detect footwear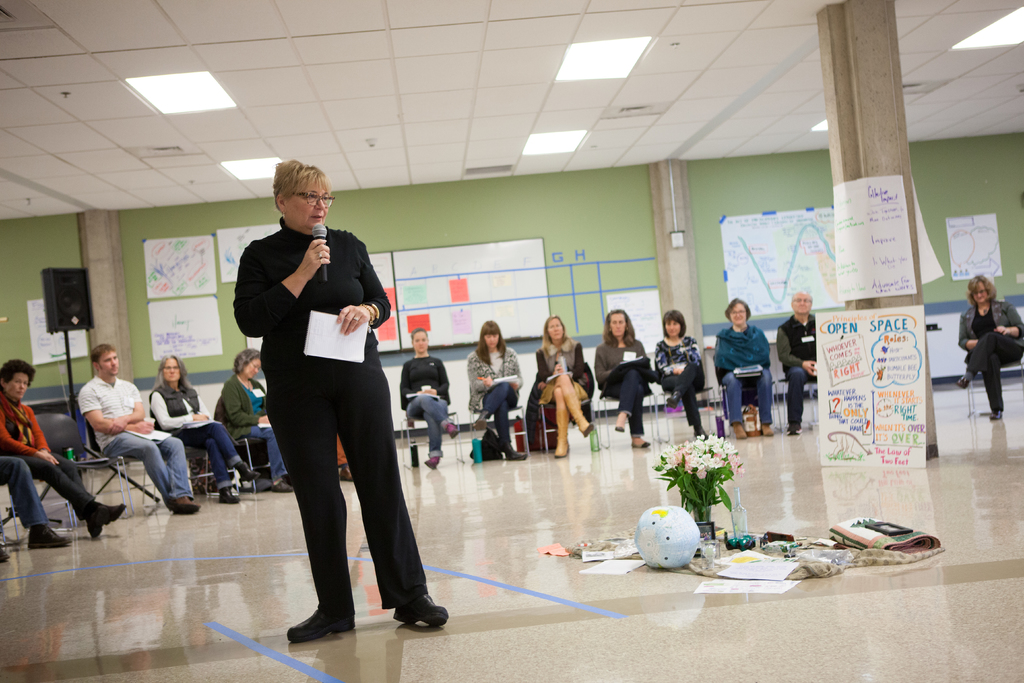
l=956, t=372, r=971, b=393
